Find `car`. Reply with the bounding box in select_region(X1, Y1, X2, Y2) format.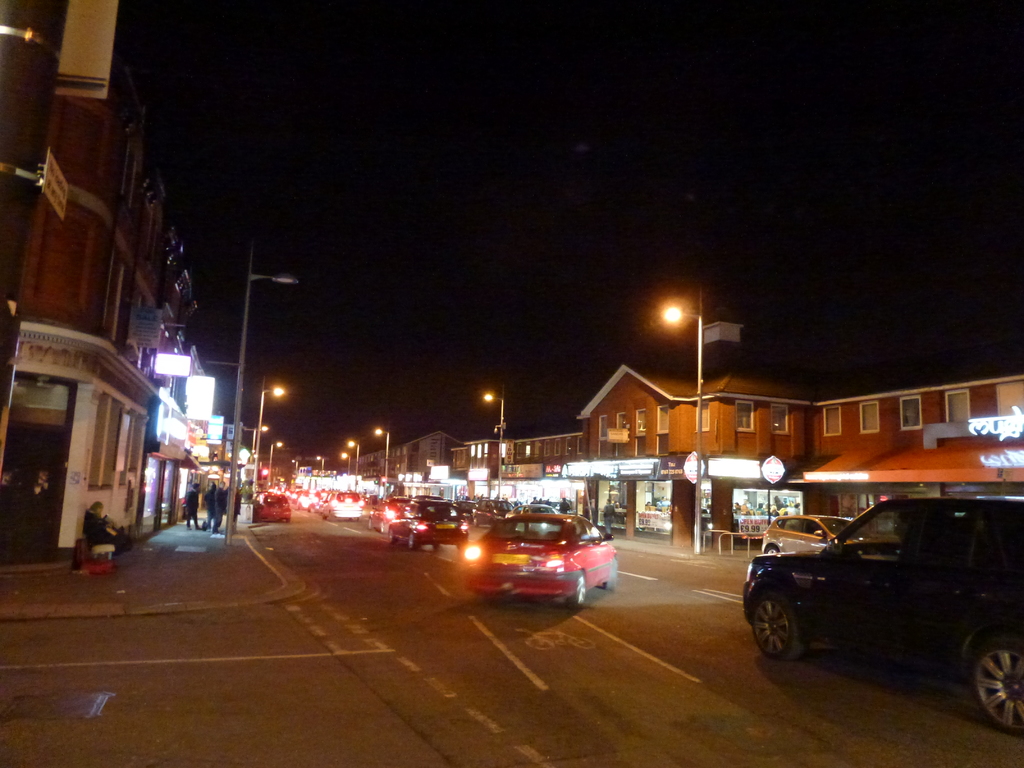
select_region(250, 494, 290, 524).
